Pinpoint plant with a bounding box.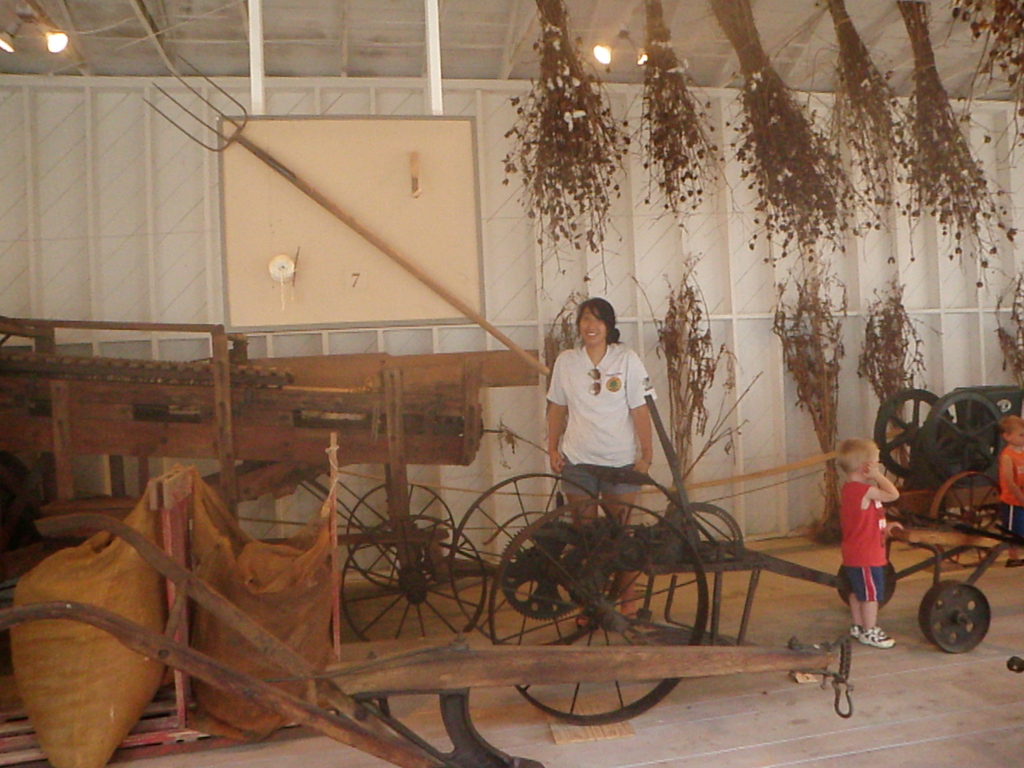
box(765, 267, 842, 533).
